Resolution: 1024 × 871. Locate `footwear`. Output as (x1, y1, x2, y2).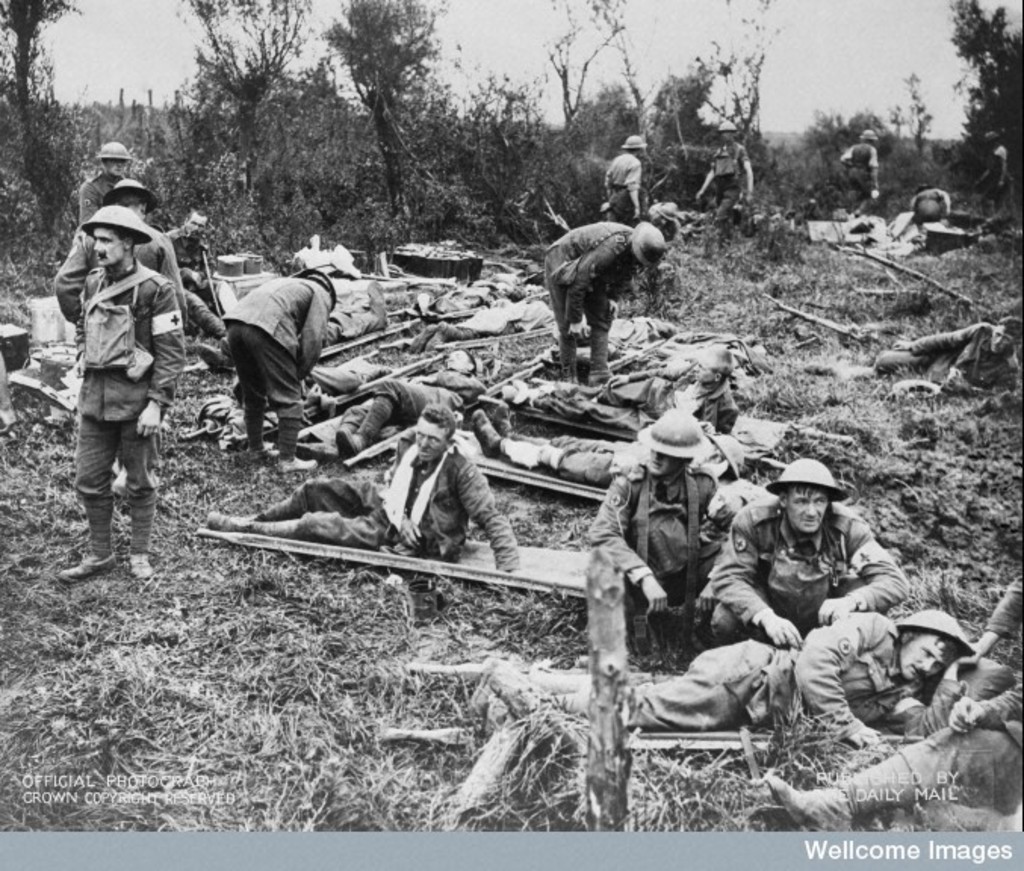
(129, 553, 154, 578).
